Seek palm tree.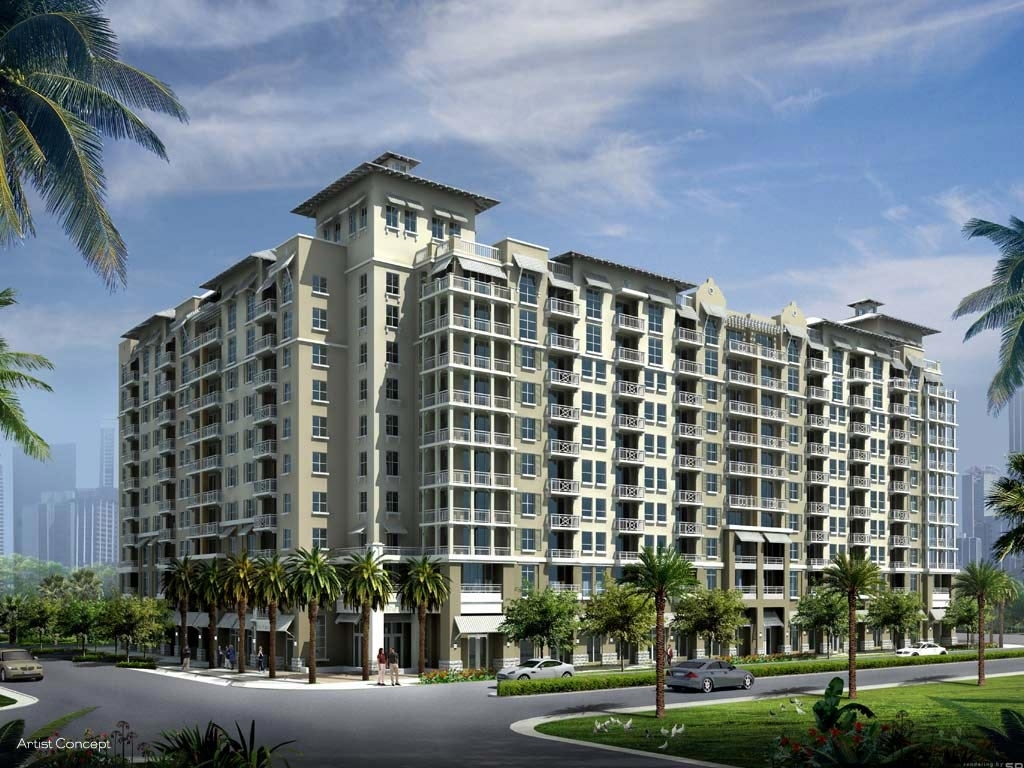
[left=400, top=555, right=443, bottom=644].
